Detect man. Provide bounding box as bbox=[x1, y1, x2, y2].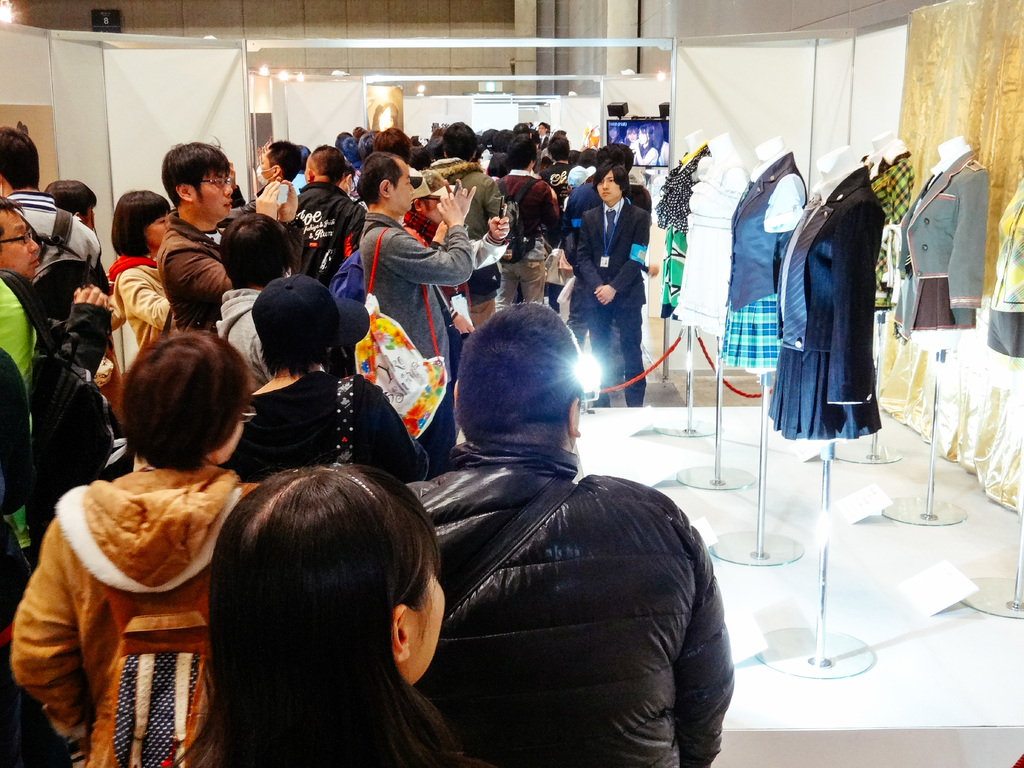
bbox=[496, 134, 565, 240].
